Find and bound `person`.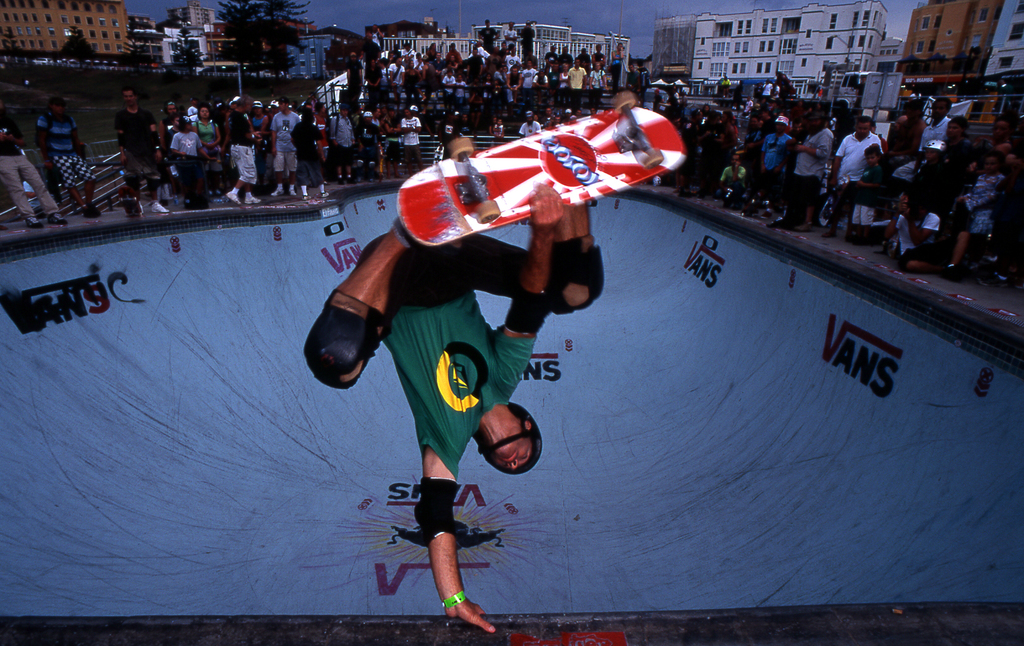
Bound: x1=0 y1=120 x2=78 y2=230.
